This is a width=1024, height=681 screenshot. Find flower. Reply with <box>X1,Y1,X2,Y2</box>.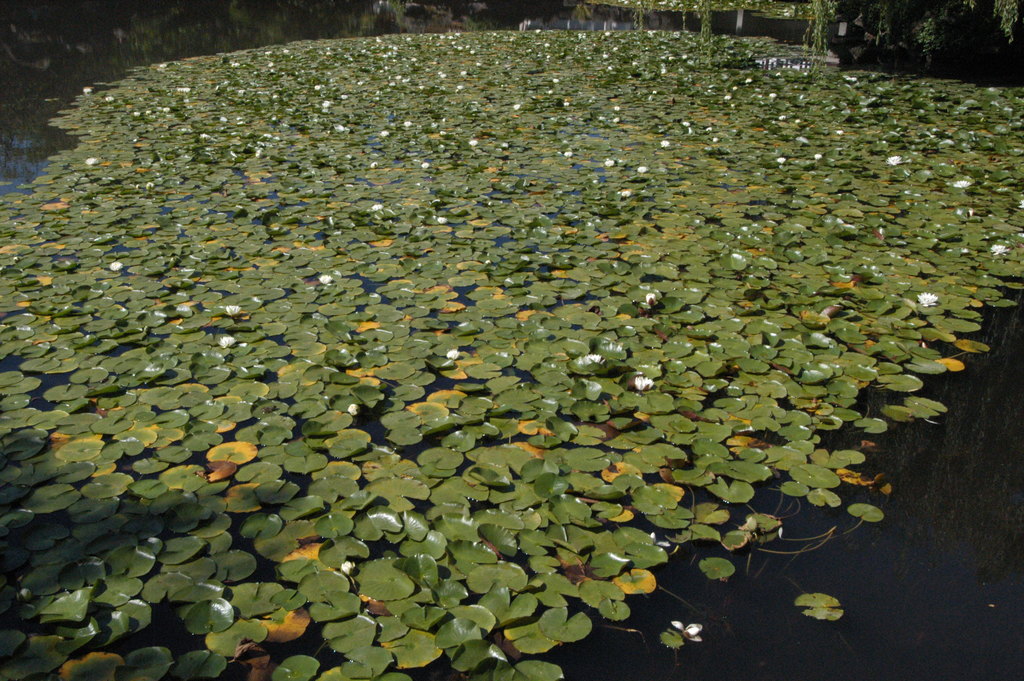
<box>456,84,465,92</box>.
